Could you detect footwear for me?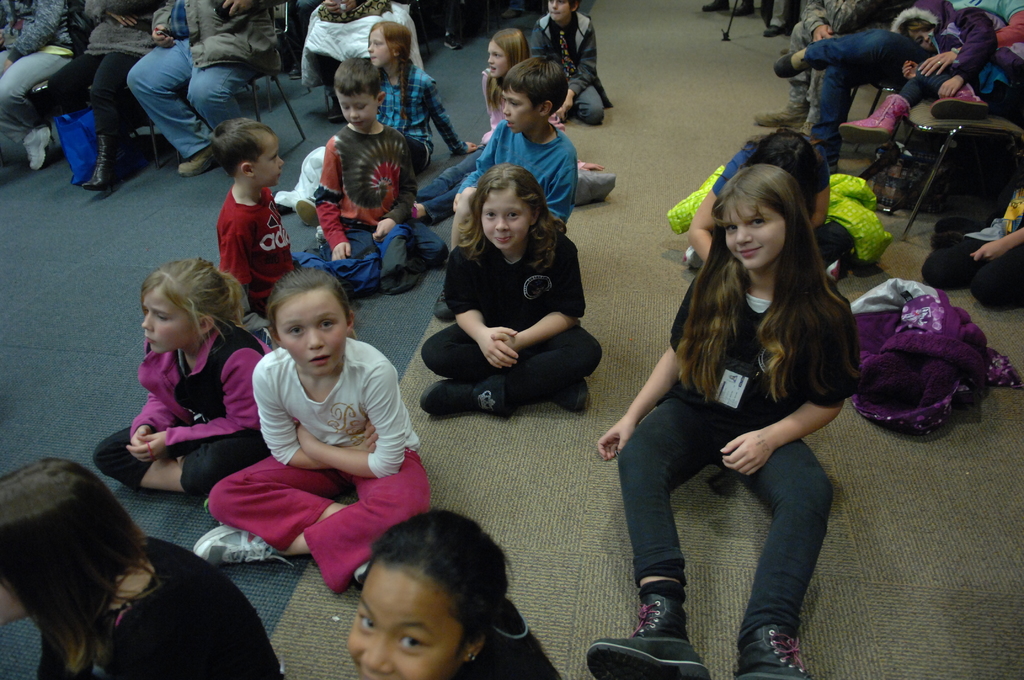
Detection result: select_region(177, 140, 223, 177).
